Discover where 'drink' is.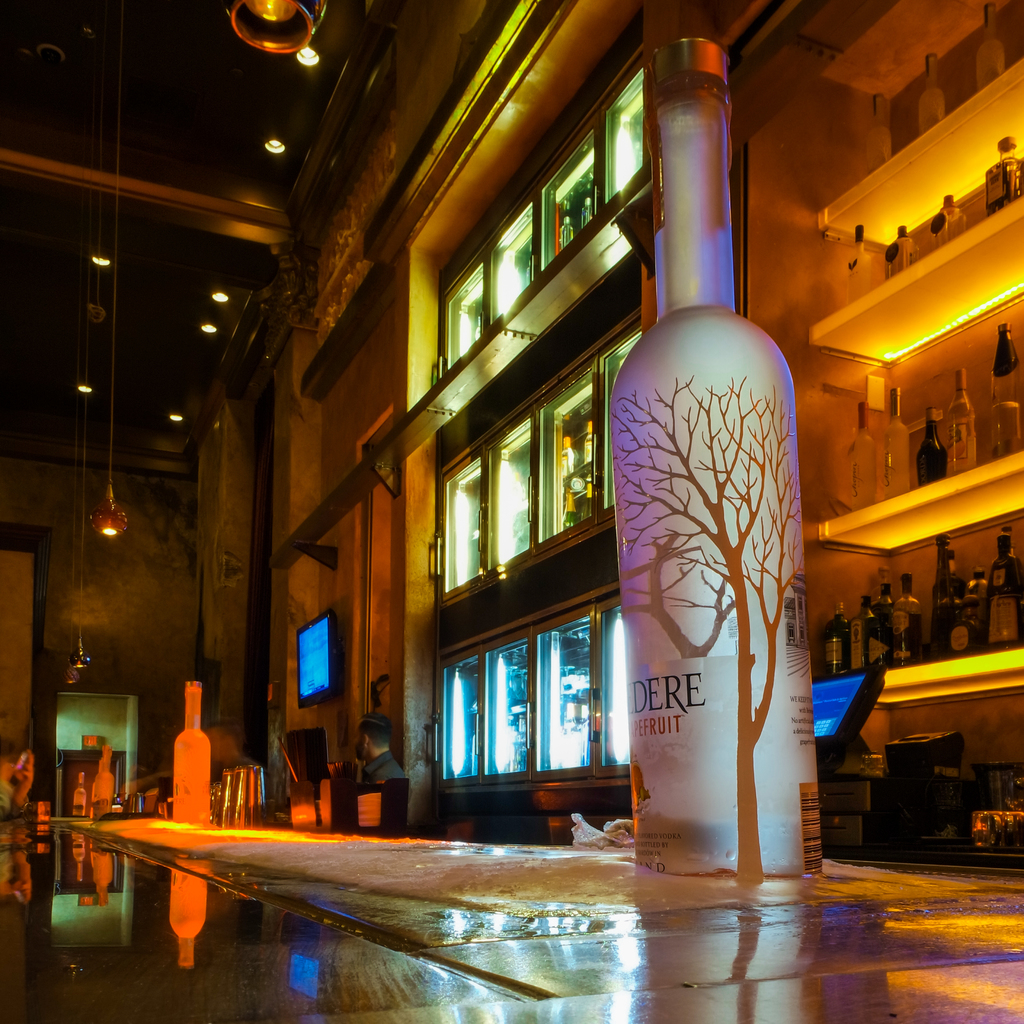
Discovered at x1=879 y1=384 x2=913 y2=502.
